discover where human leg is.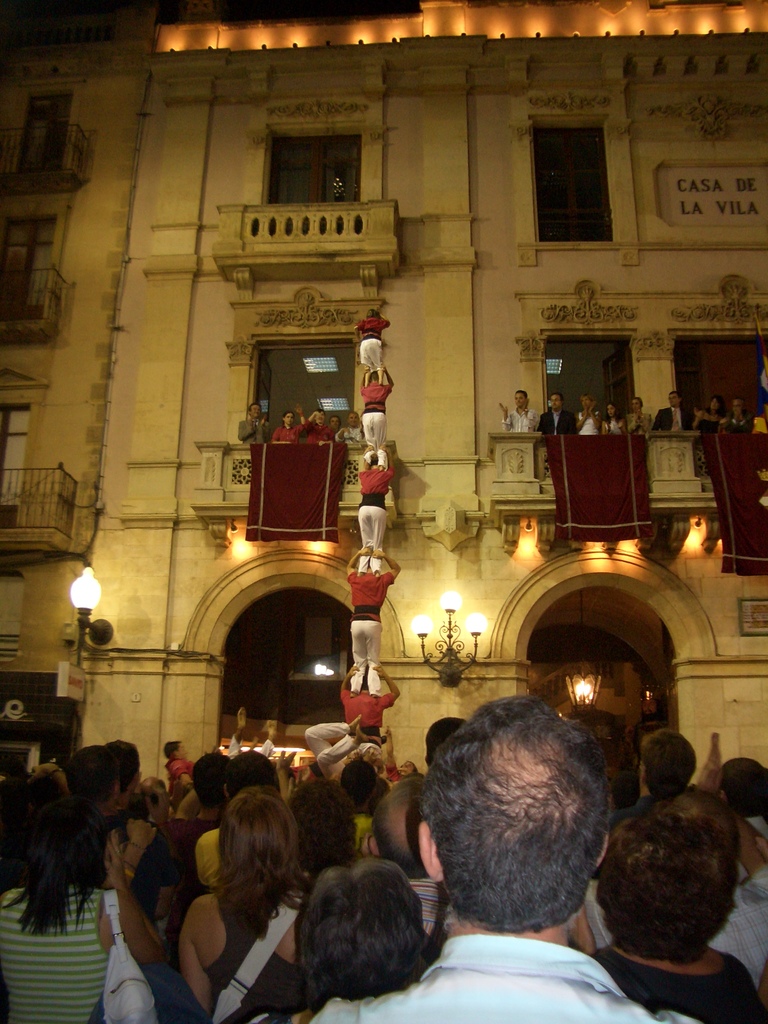
Discovered at (left=371, top=509, right=385, bottom=574).
